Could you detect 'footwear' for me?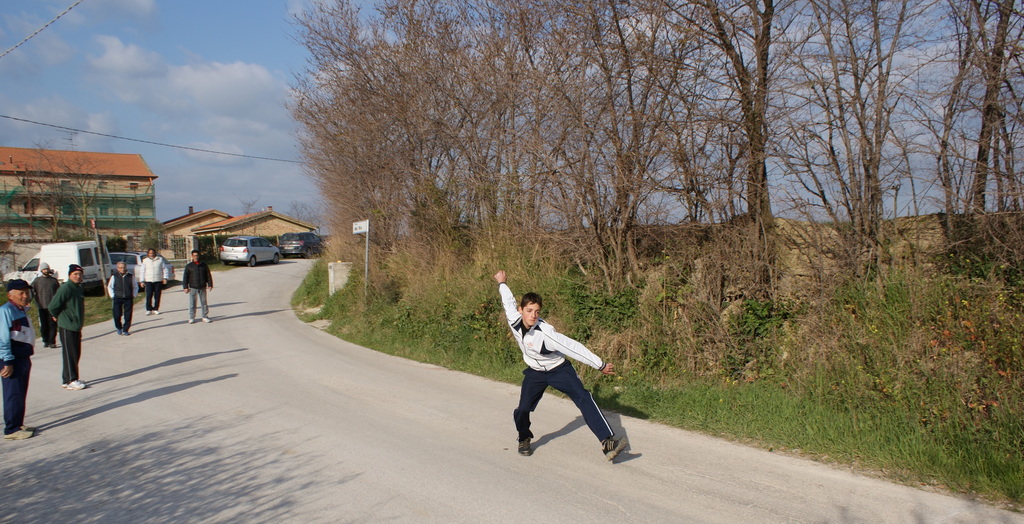
Detection result: l=146, t=310, r=152, b=315.
